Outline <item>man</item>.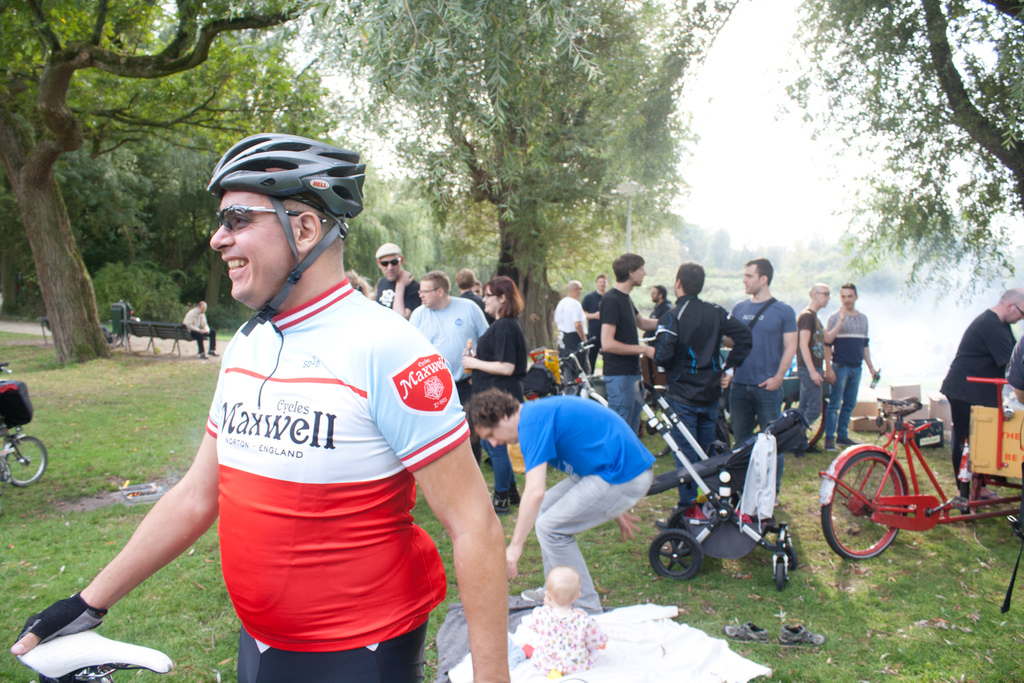
Outline: 820/279/878/450.
